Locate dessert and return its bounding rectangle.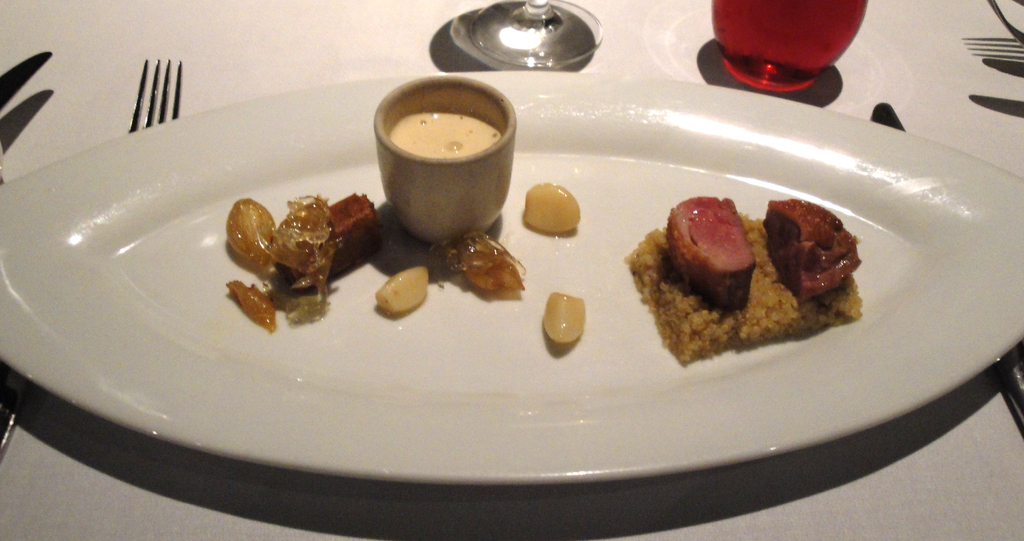
(left=228, top=197, right=525, bottom=330).
